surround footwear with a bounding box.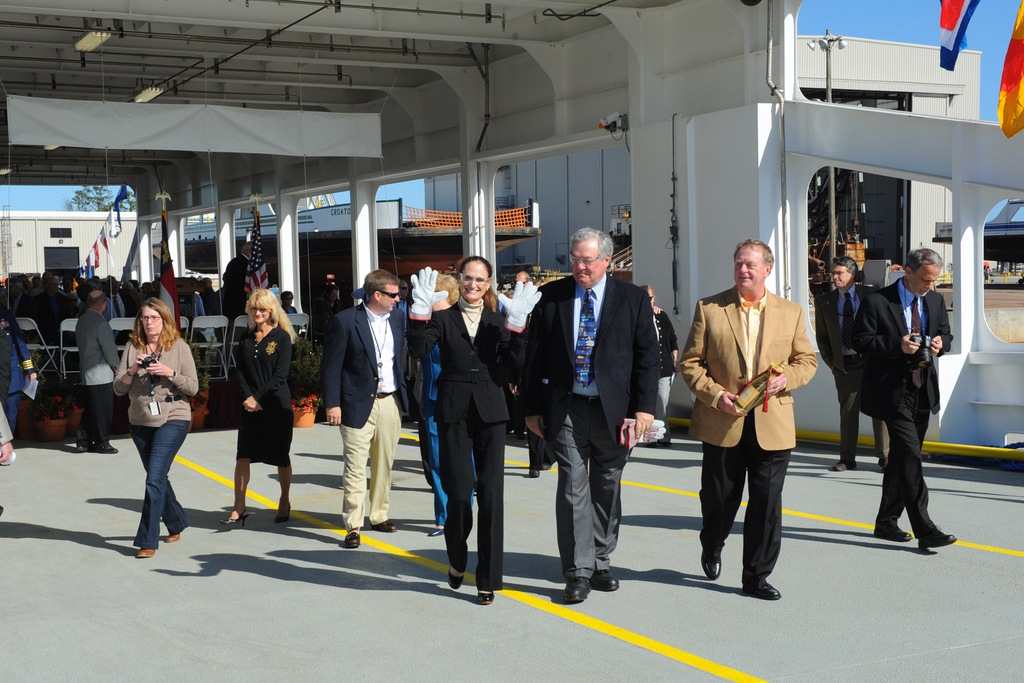
detection(879, 461, 888, 469).
